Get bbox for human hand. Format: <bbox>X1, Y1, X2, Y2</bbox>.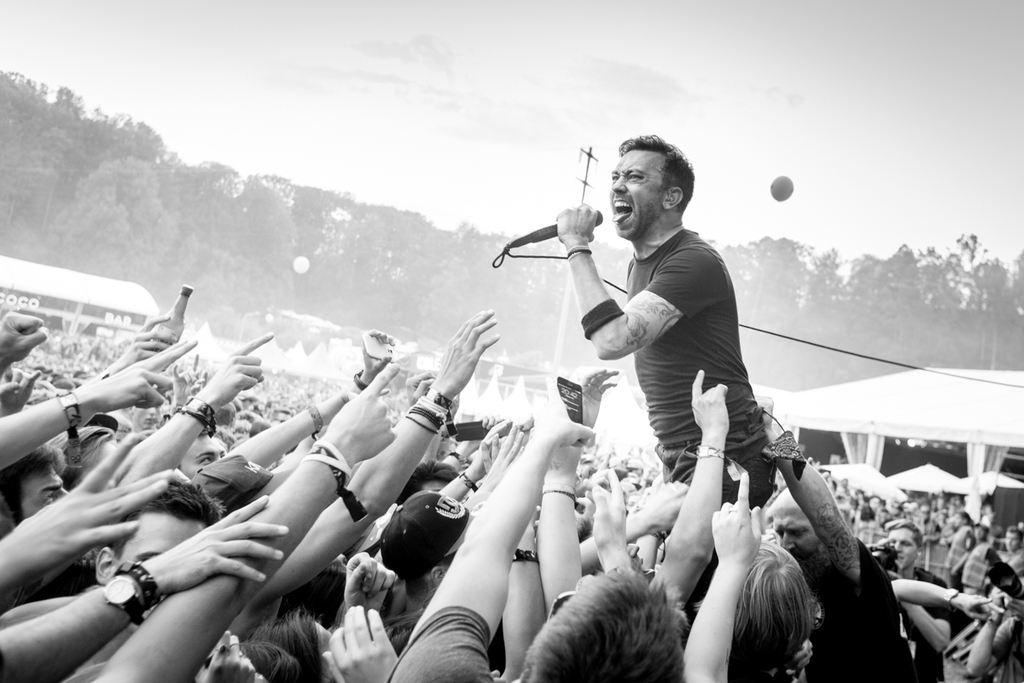
<bbox>887, 558, 911, 579</bbox>.
